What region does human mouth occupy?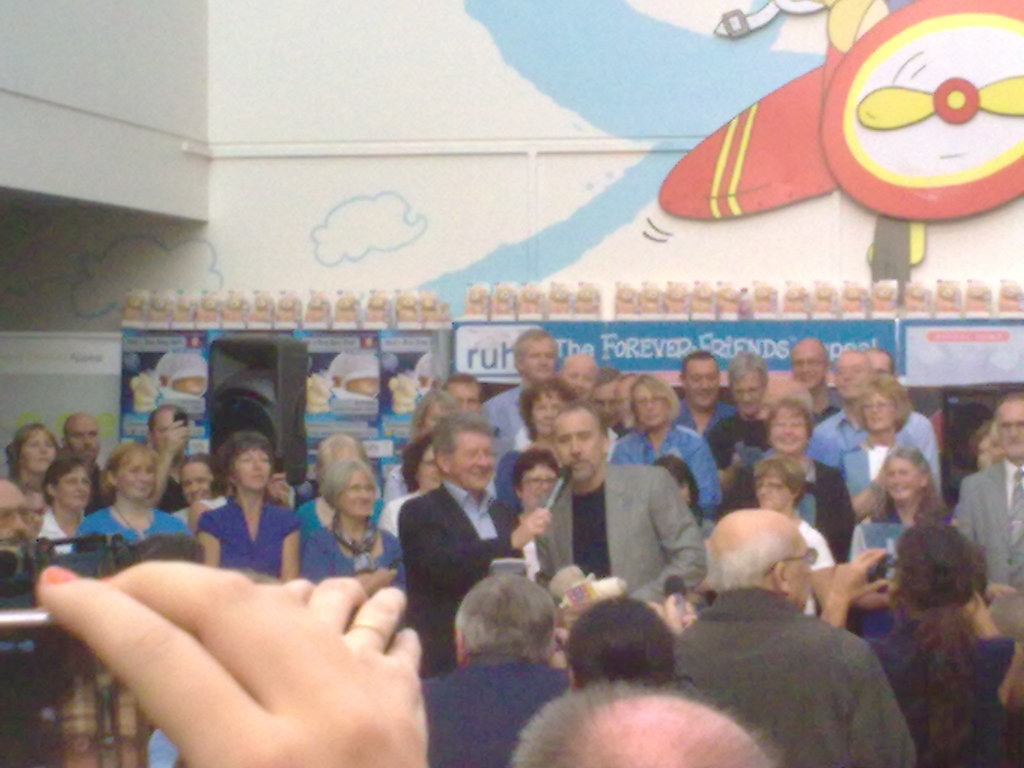
568 454 594 471.
